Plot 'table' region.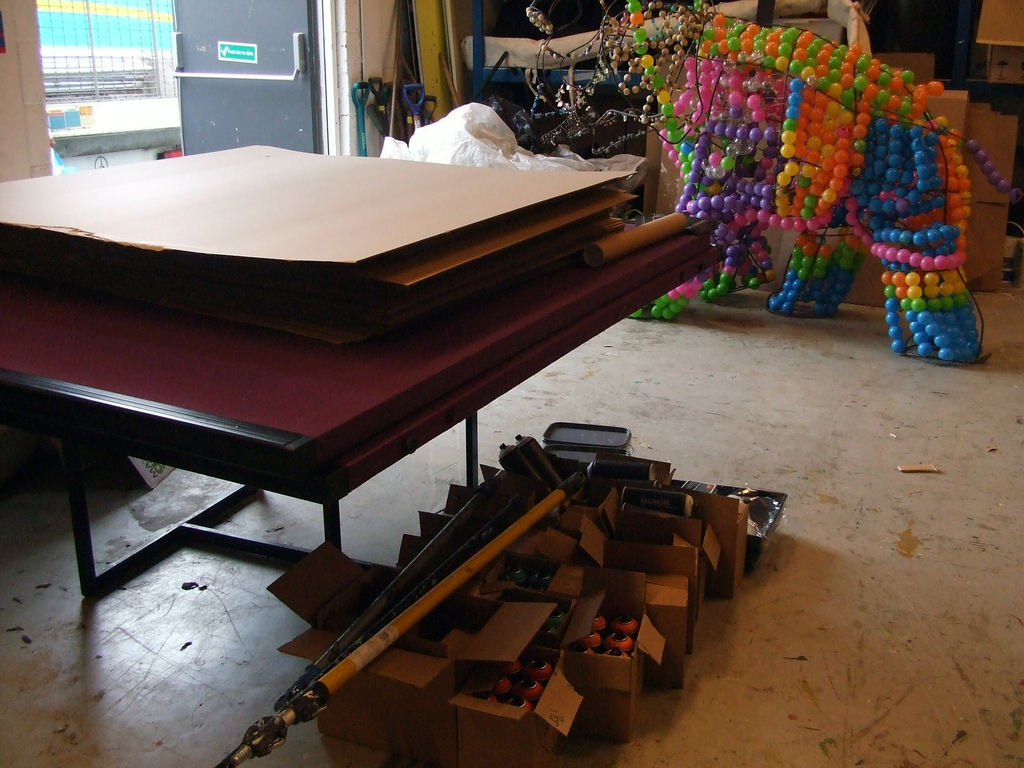
Plotted at 0/219/717/610.
